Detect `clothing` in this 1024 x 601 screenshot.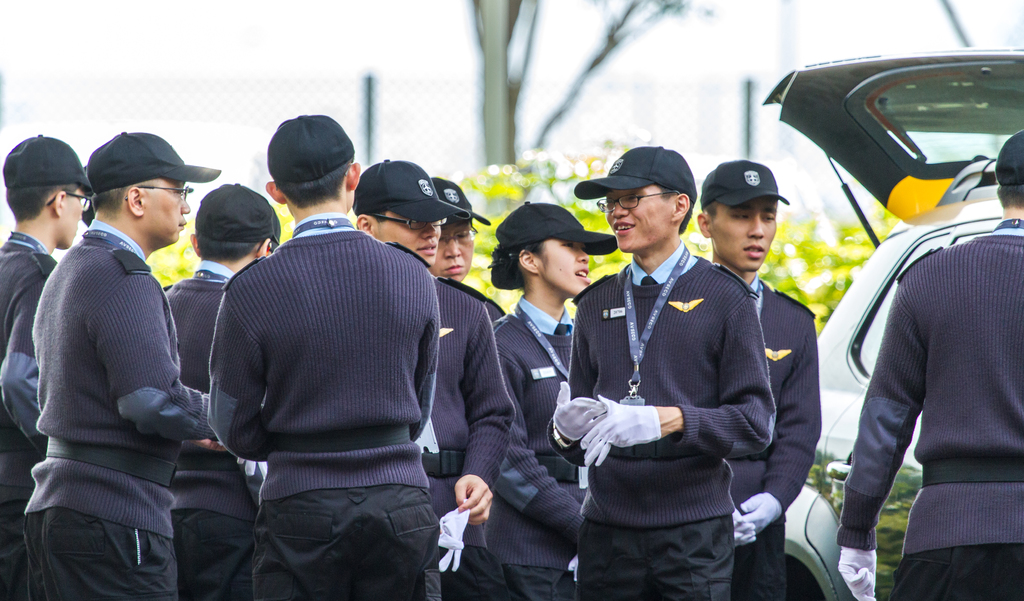
Detection: (x1=8, y1=137, x2=225, y2=599).
